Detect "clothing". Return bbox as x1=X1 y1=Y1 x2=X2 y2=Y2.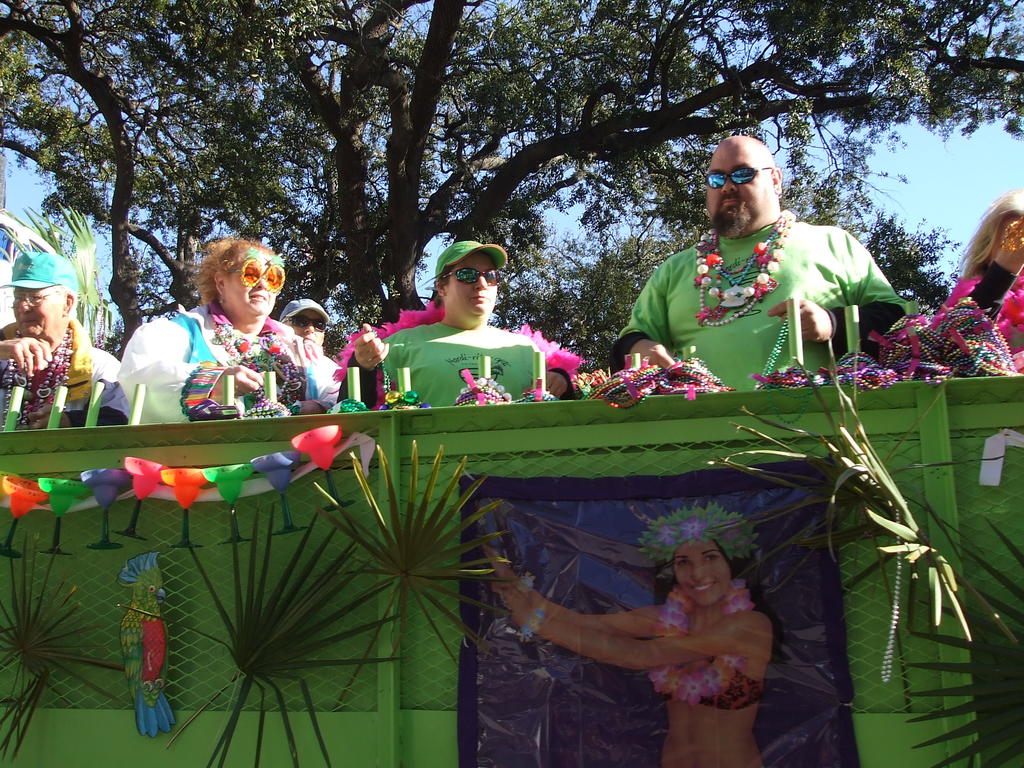
x1=115 y1=299 x2=345 y2=426.
